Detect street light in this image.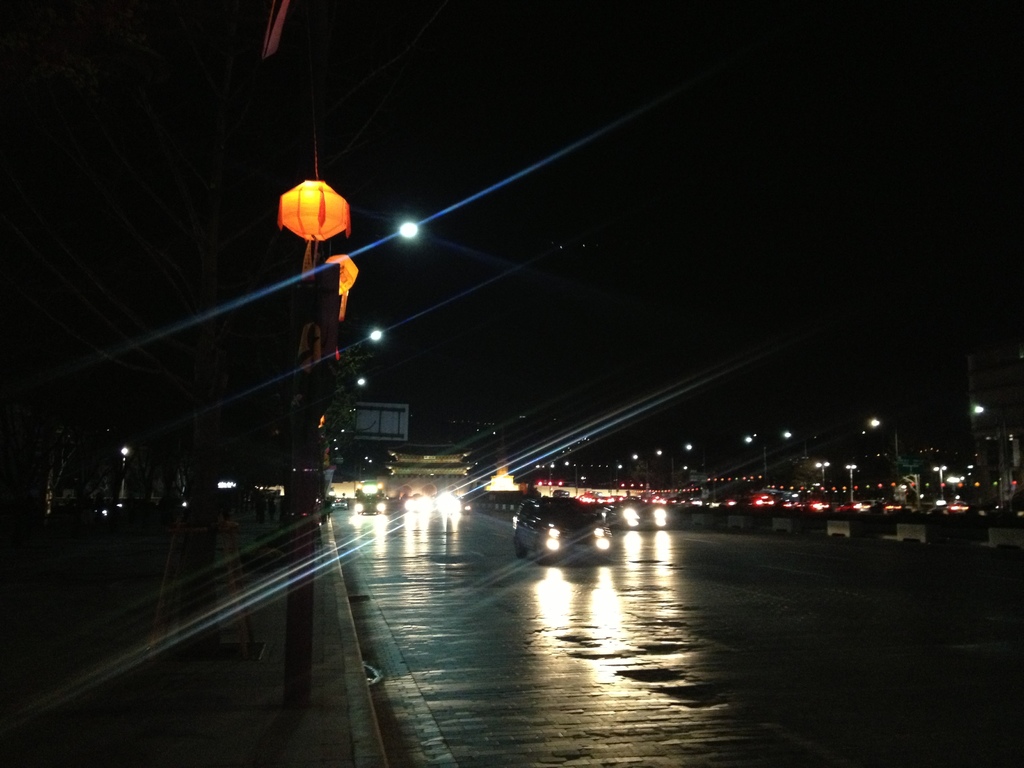
Detection: {"left": 842, "top": 464, "right": 857, "bottom": 501}.
